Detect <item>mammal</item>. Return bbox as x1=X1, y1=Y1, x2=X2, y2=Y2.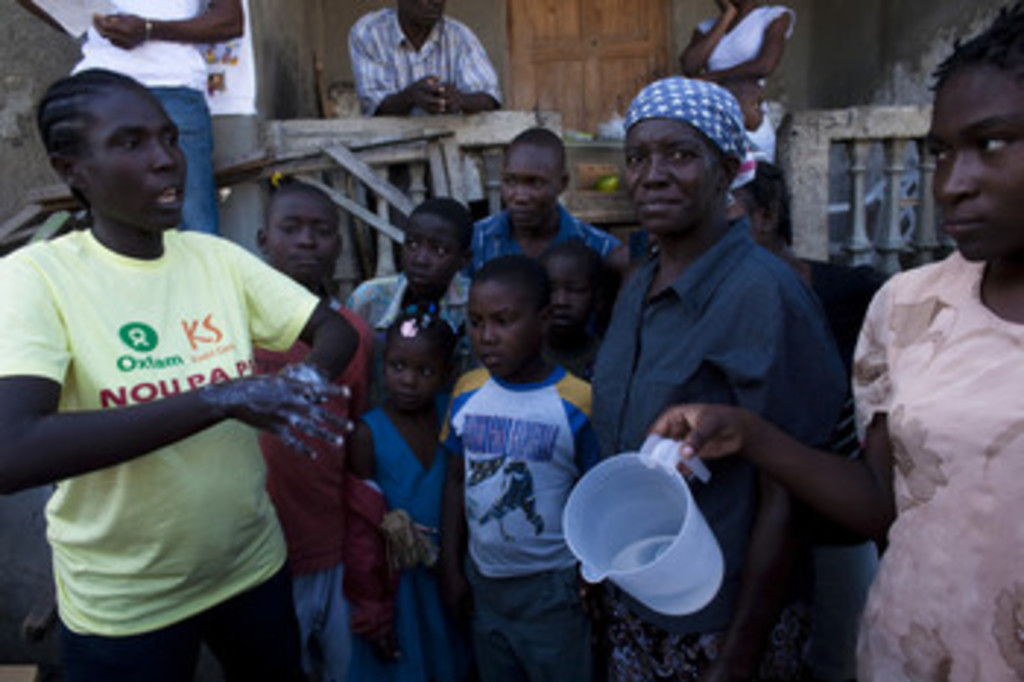
x1=360, y1=316, x2=456, y2=679.
